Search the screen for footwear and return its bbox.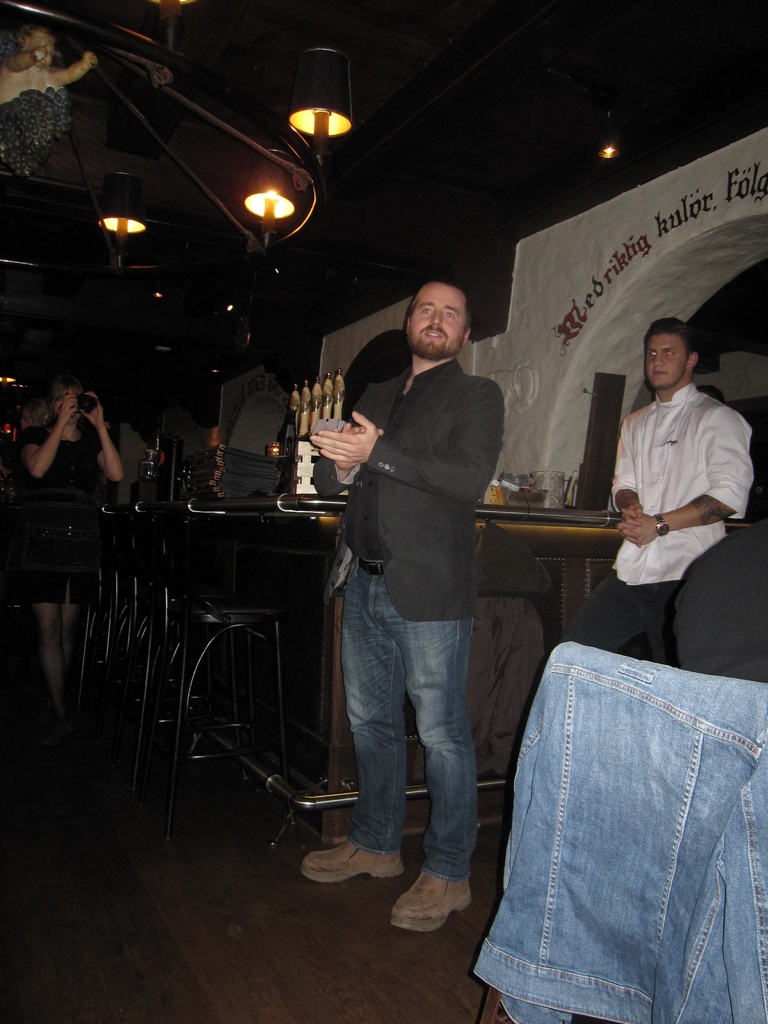
Found: locate(397, 854, 473, 948).
